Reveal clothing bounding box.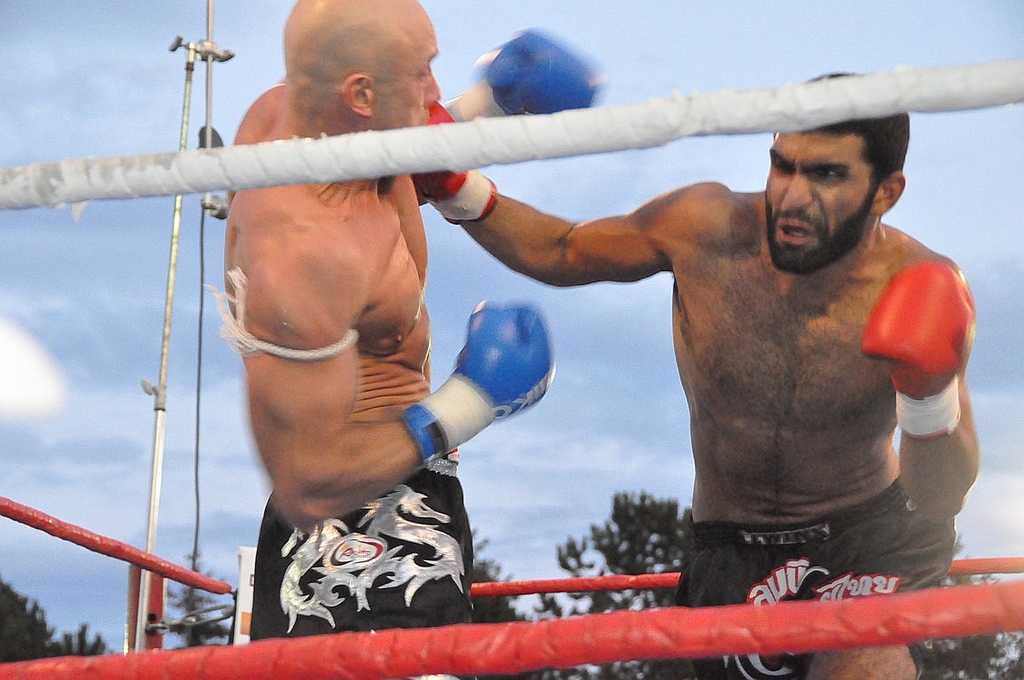
Revealed: 641:469:959:679.
